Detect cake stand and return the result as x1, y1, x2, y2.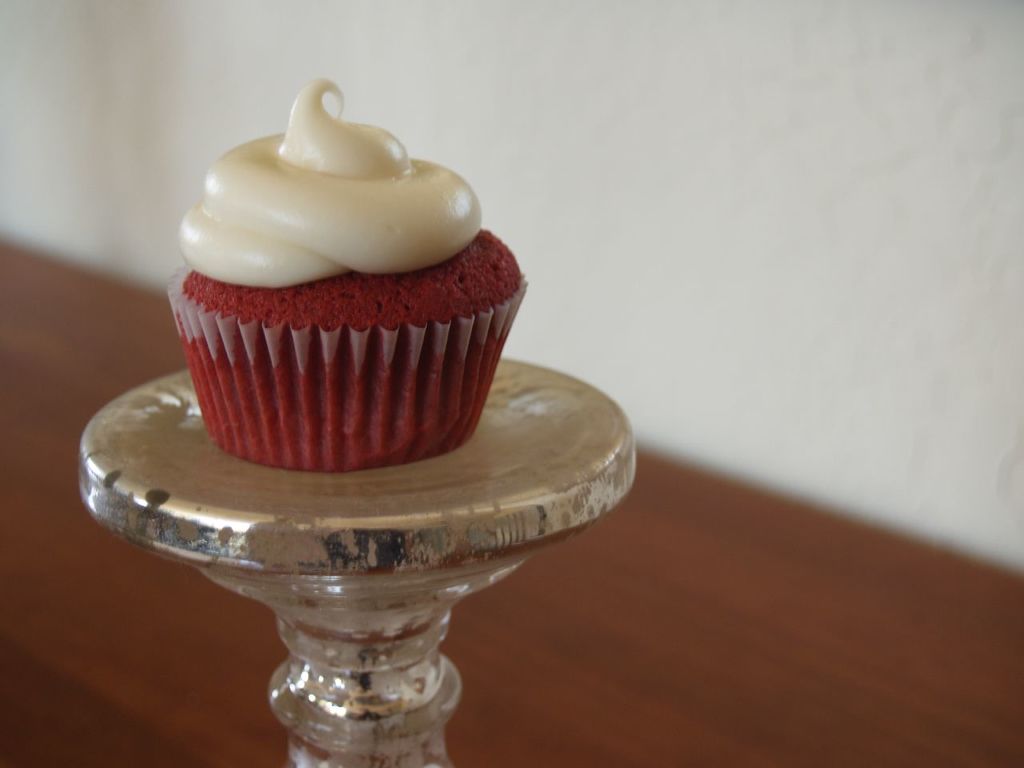
78, 364, 640, 767.
